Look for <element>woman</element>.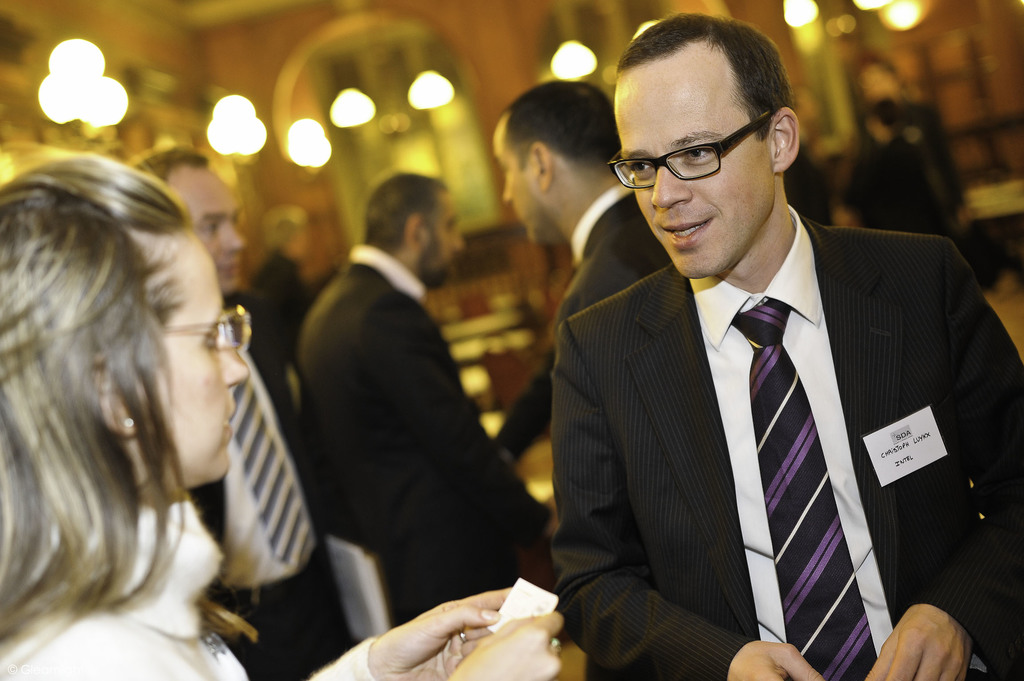
Found: locate(0, 150, 549, 680).
